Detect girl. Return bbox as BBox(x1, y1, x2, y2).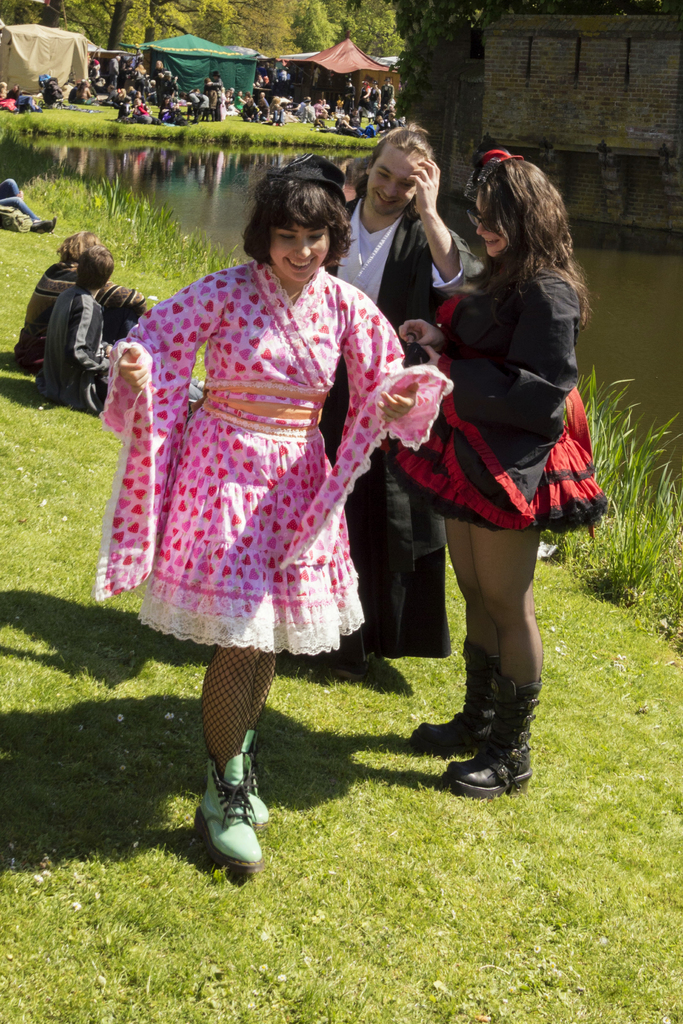
BBox(378, 148, 612, 780).
